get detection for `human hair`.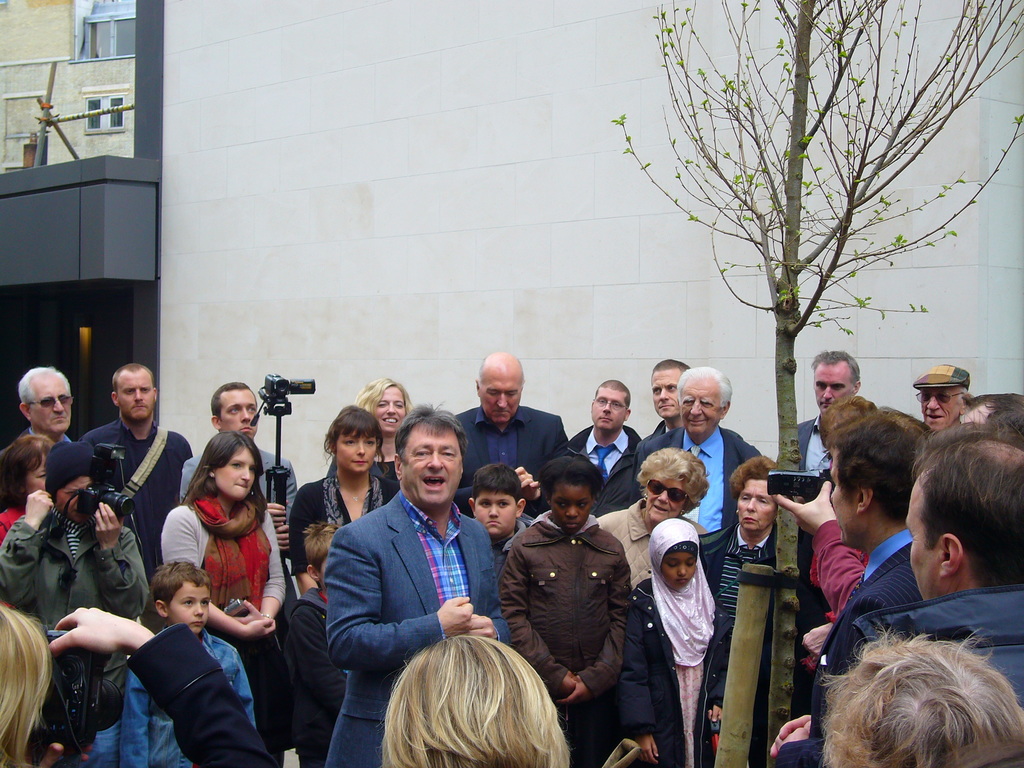
Detection: locate(149, 561, 210, 612).
